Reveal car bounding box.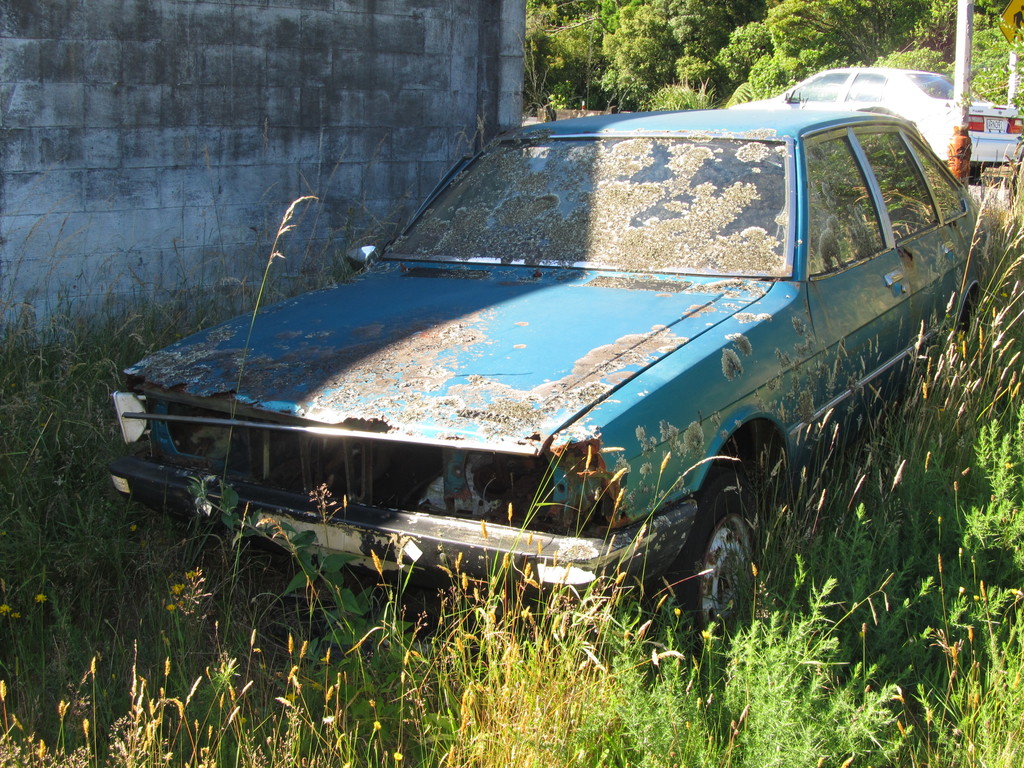
Revealed: BBox(727, 41, 1023, 184).
